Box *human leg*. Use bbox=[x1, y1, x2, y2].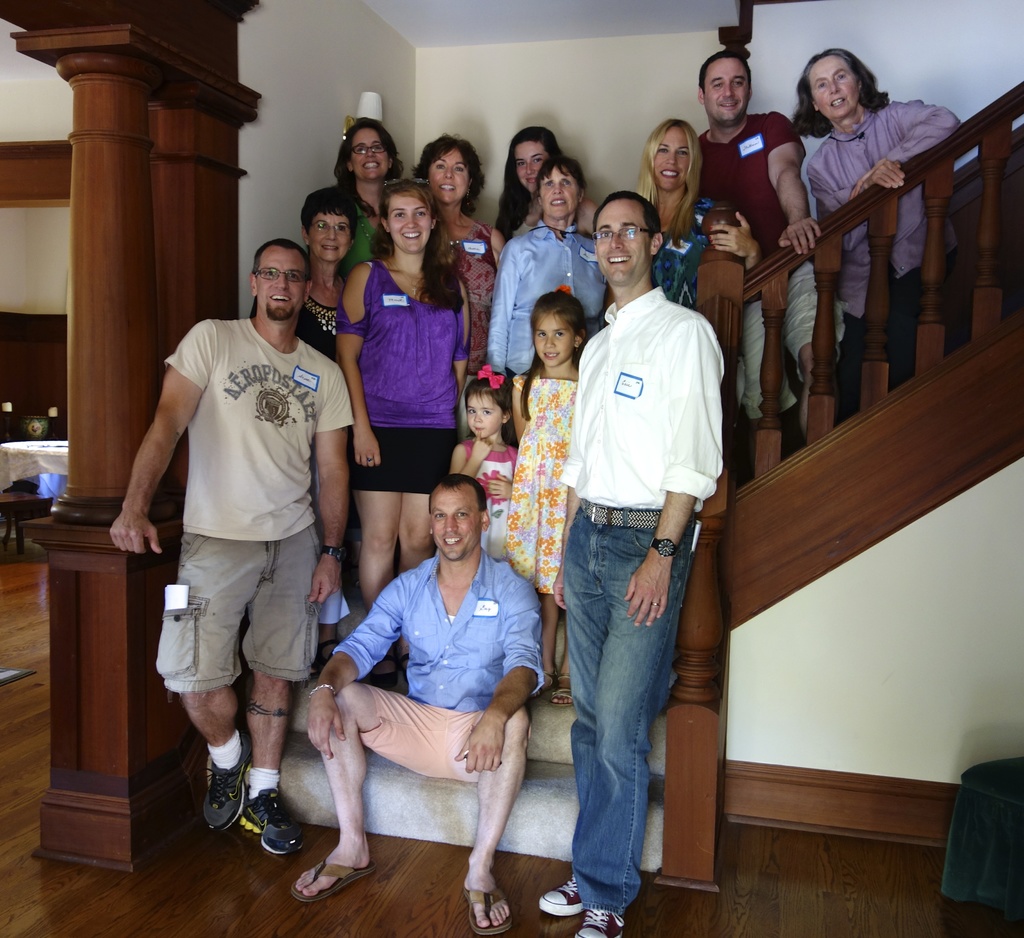
bbox=[456, 699, 529, 937].
